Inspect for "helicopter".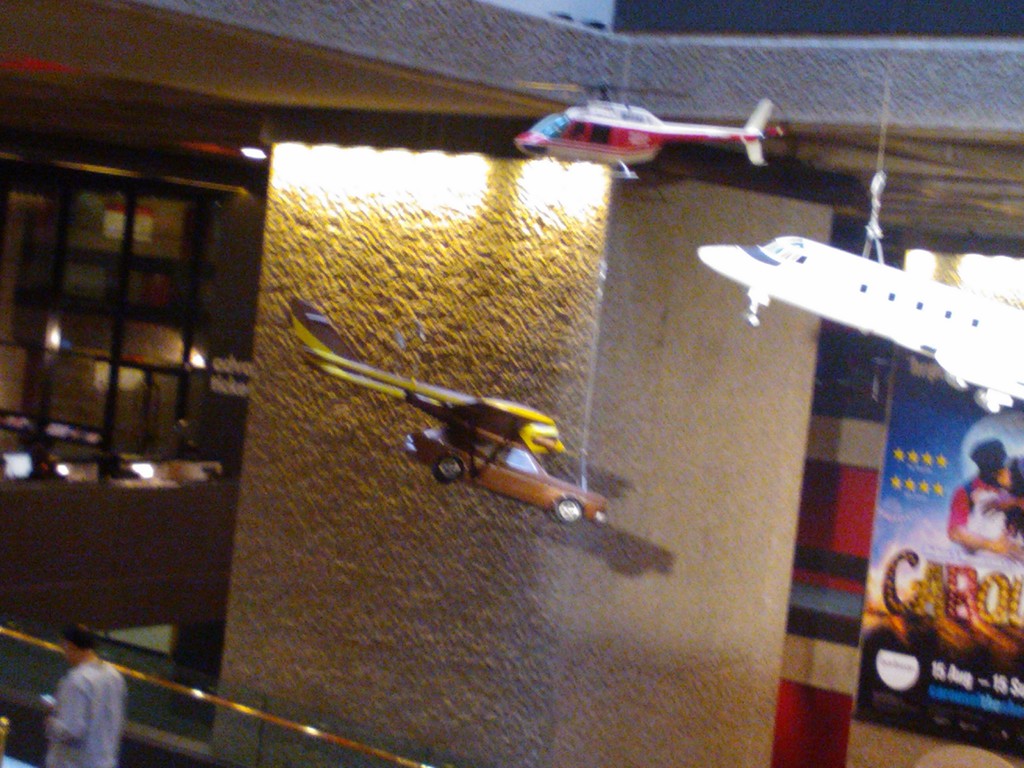
Inspection: box=[511, 83, 790, 182].
